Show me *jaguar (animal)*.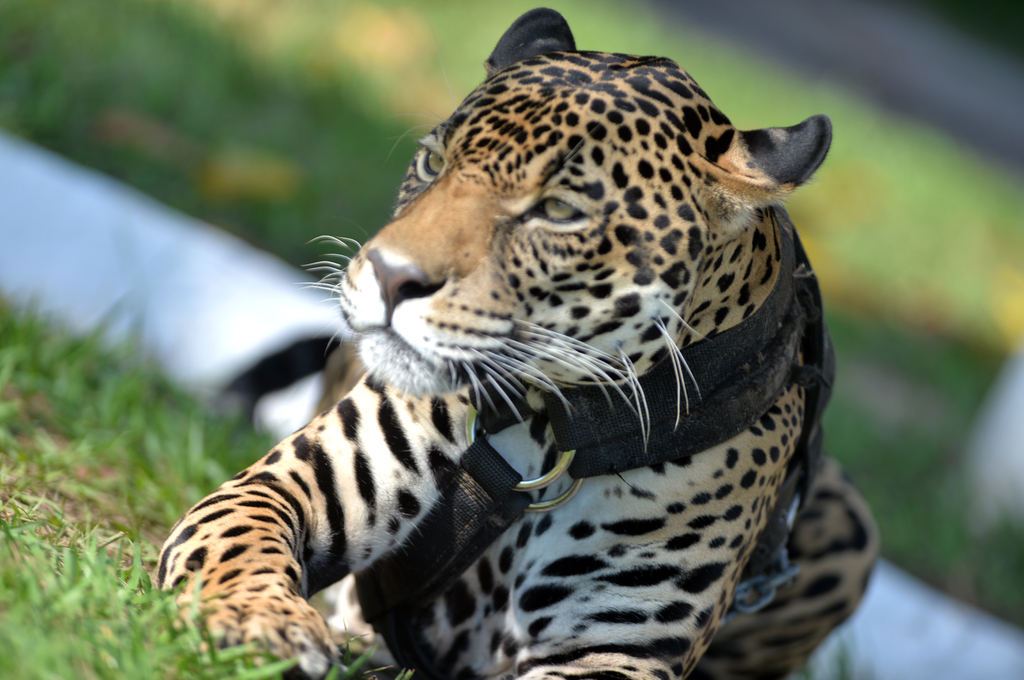
*jaguar (animal)* is here: bbox=[155, 5, 884, 679].
